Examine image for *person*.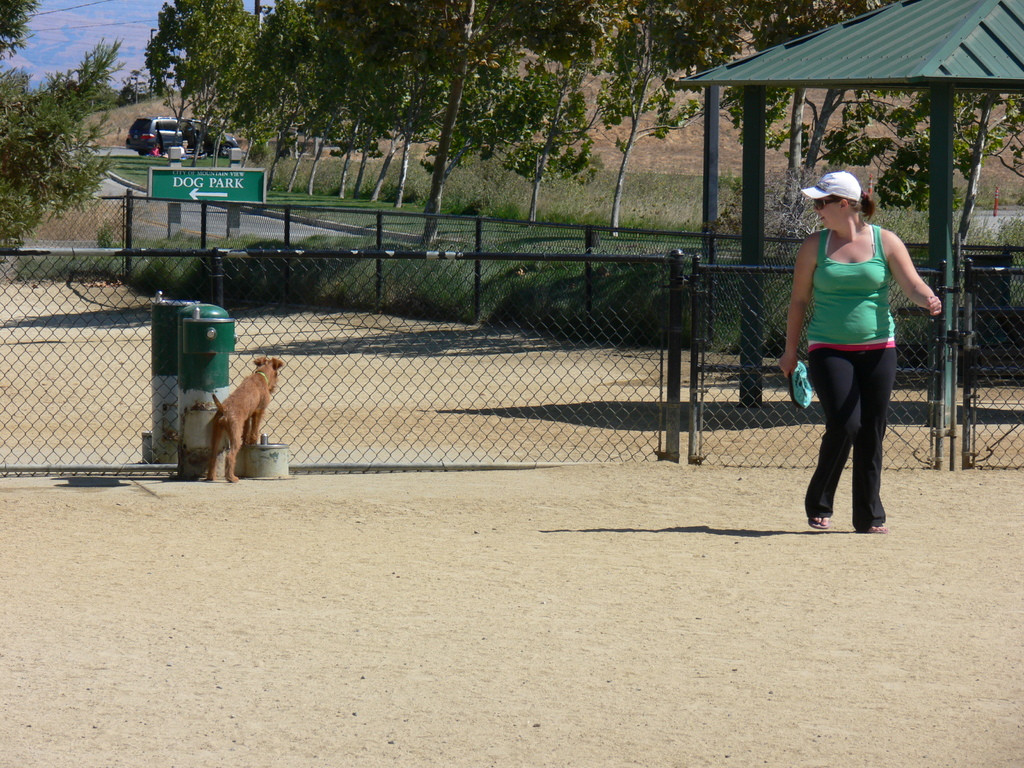
Examination result: bbox(776, 172, 943, 534).
